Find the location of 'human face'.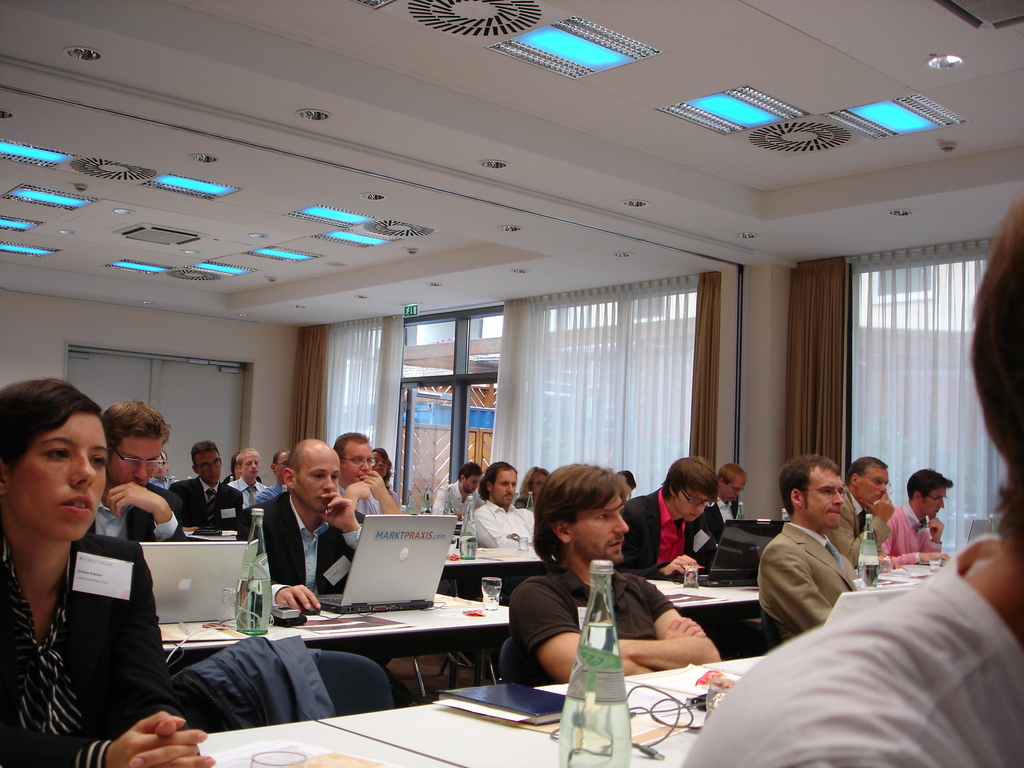
Location: bbox=[916, 486, 947, 522].
